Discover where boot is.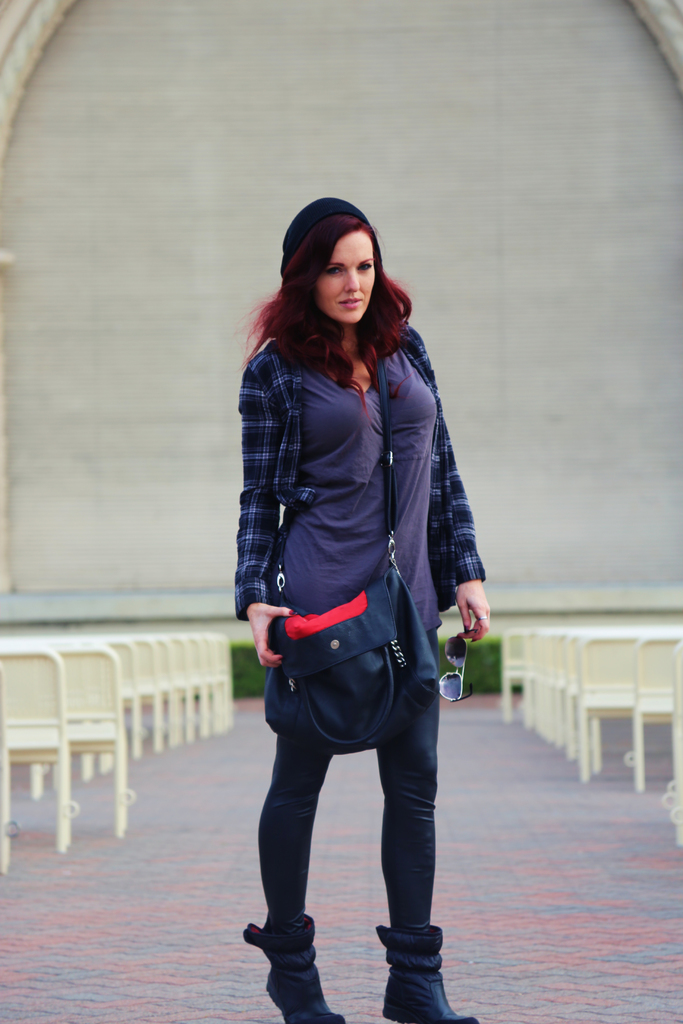
Discovered at bbox(259, 920, 329, 1020).
